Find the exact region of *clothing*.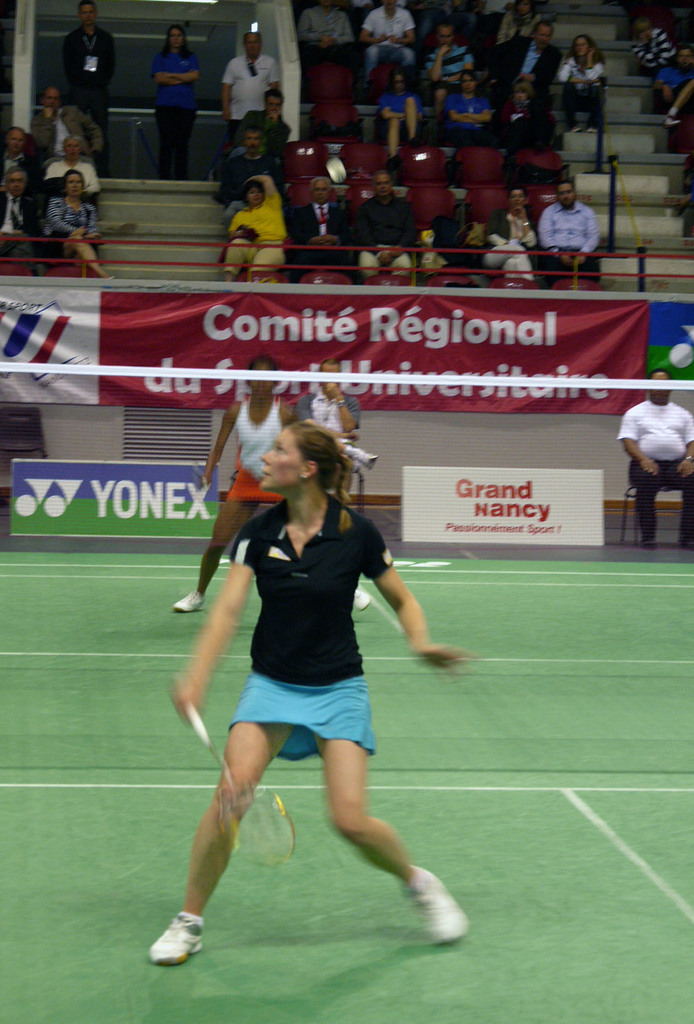
Exact region: bbox(28, 100, 102, 166).
